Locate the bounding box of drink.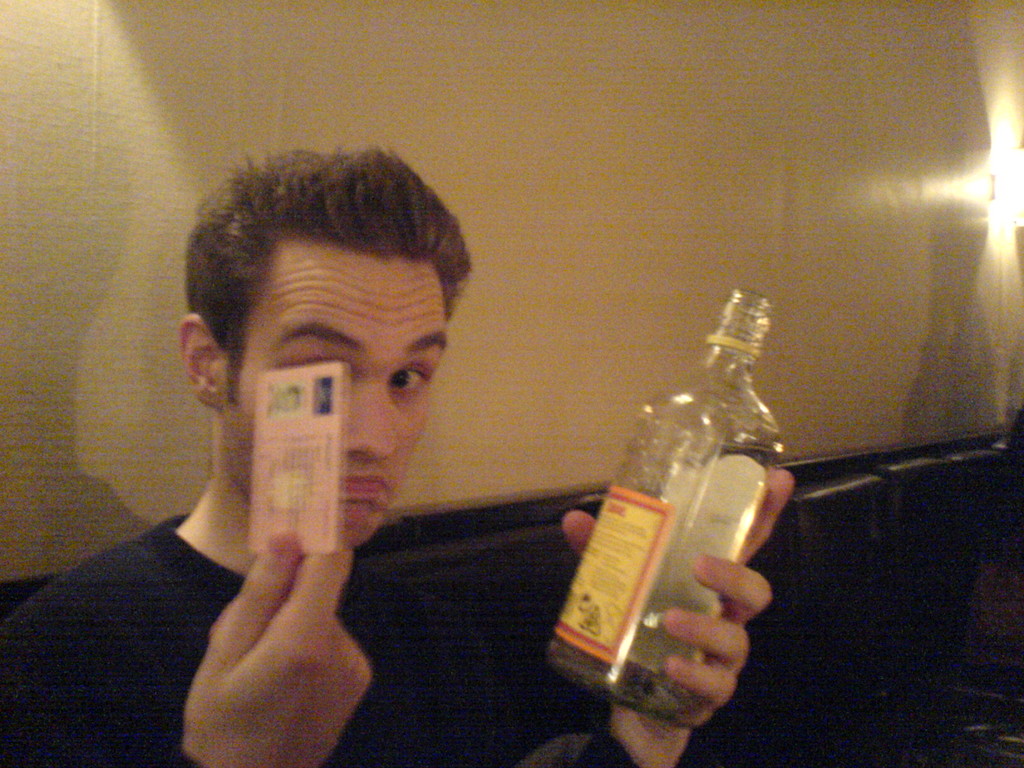
Bounding box: detection(554, 365, 754, 705).
